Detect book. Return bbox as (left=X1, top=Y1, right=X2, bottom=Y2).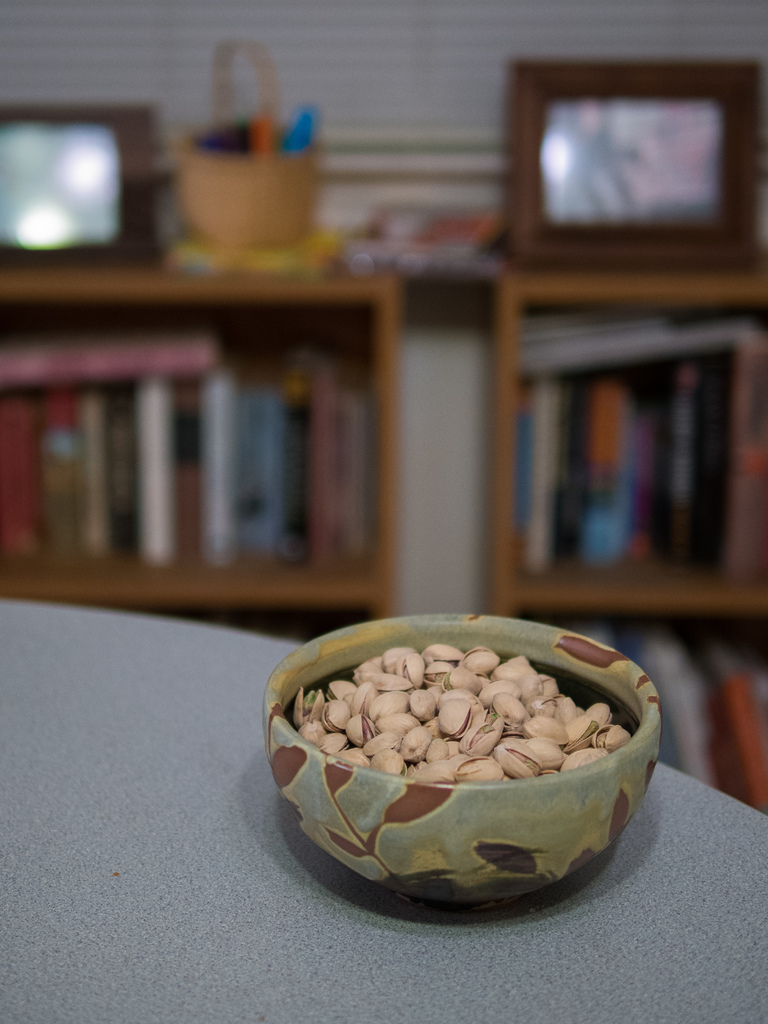
(left=161, top=235, right=345, bottom=291).
